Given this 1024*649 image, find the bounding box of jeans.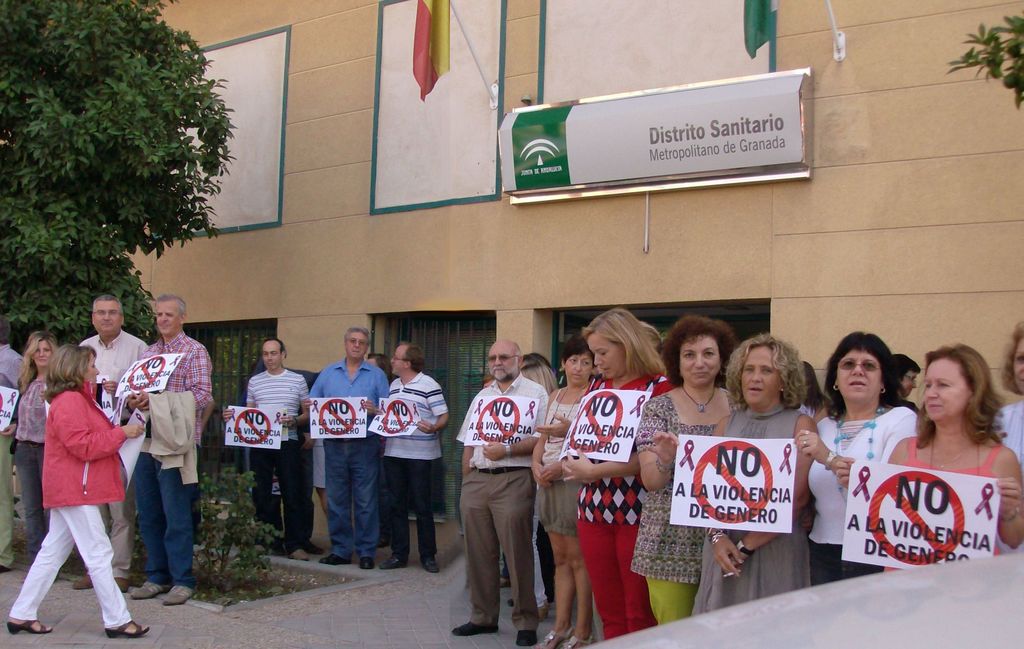
left=325, top=440, right=384, bottom=558.
